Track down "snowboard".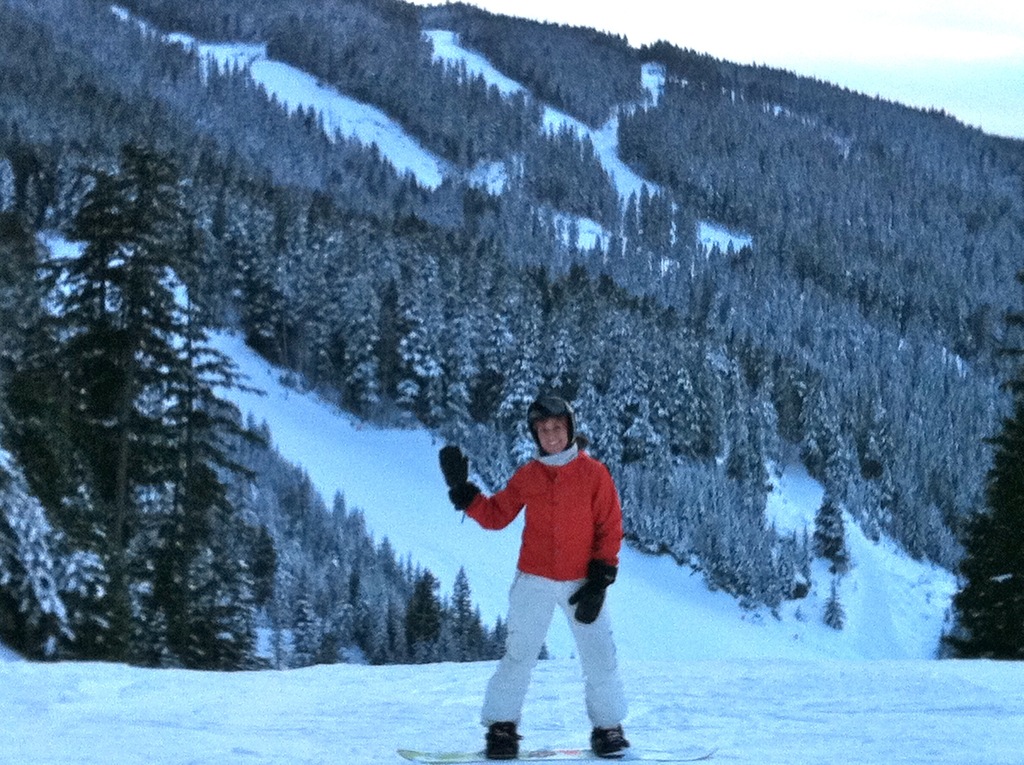
Tracked to [x1=383, y1=741, x2=724, y2=761].
